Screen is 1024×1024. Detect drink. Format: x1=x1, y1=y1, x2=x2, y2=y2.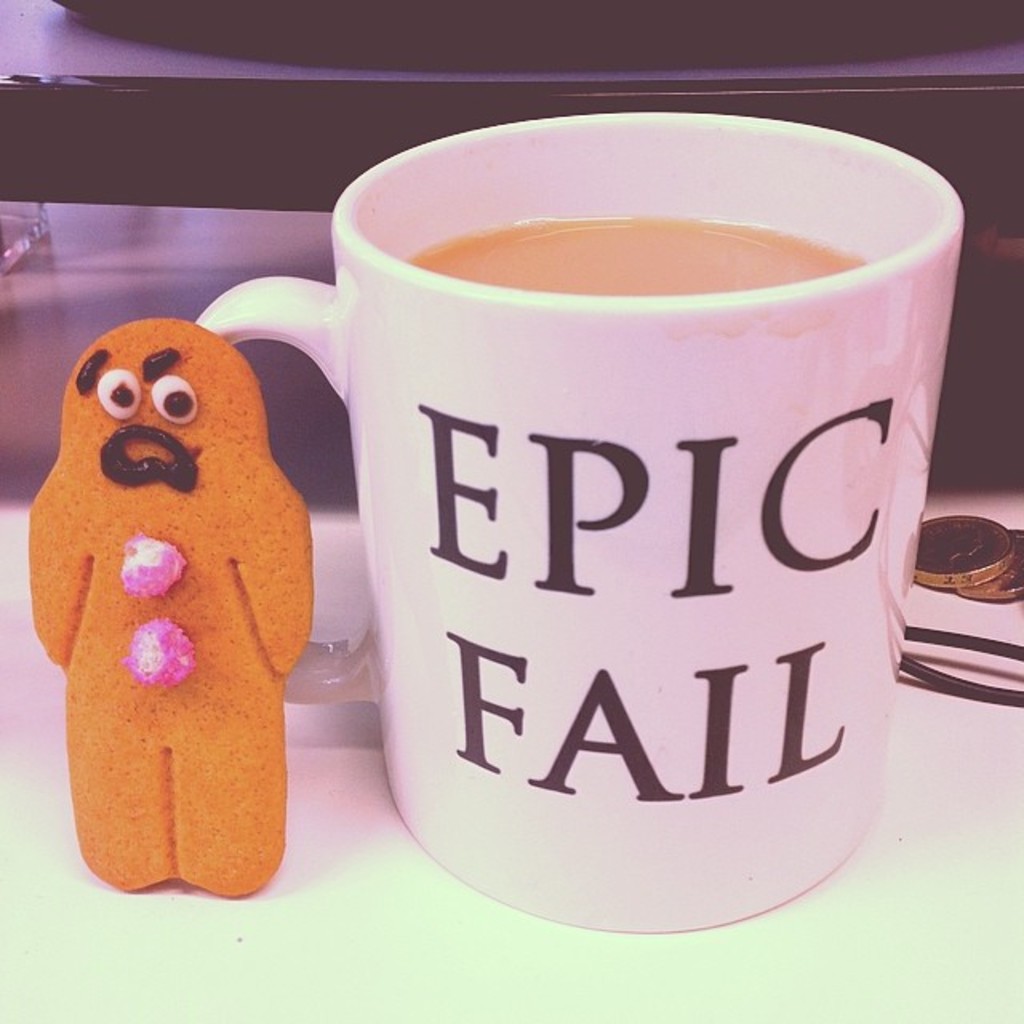
x1=400, y1=219, x2=866, y2=318.
